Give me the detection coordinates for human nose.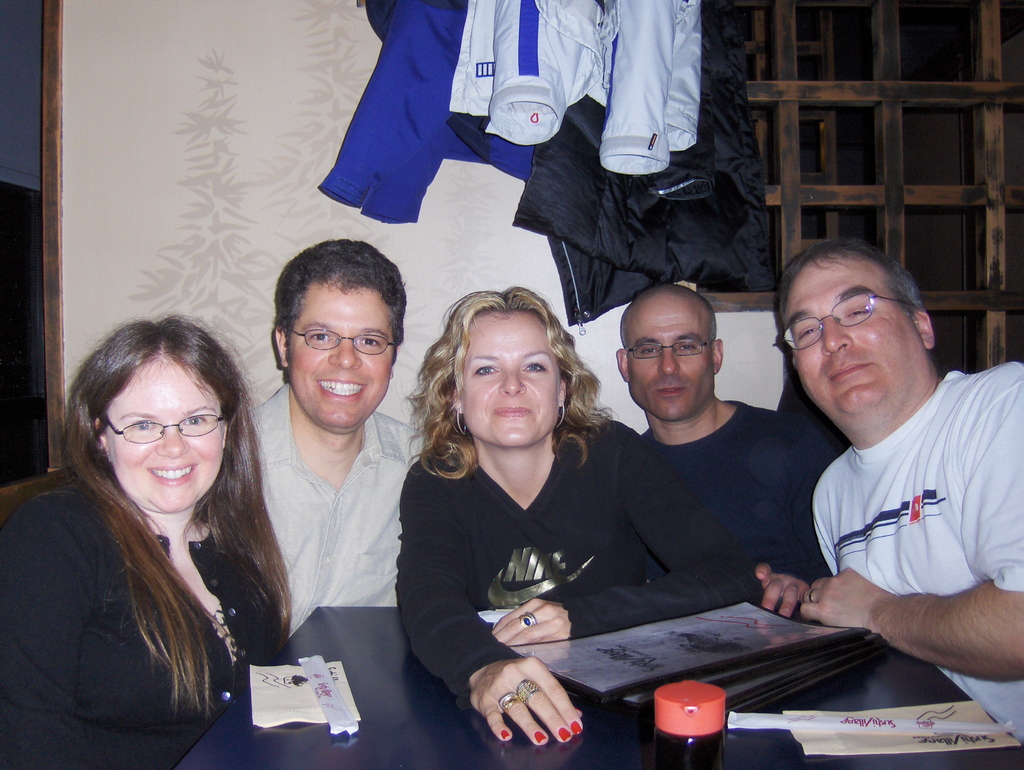
(left=501, top=366, right=528, bottom=399).
